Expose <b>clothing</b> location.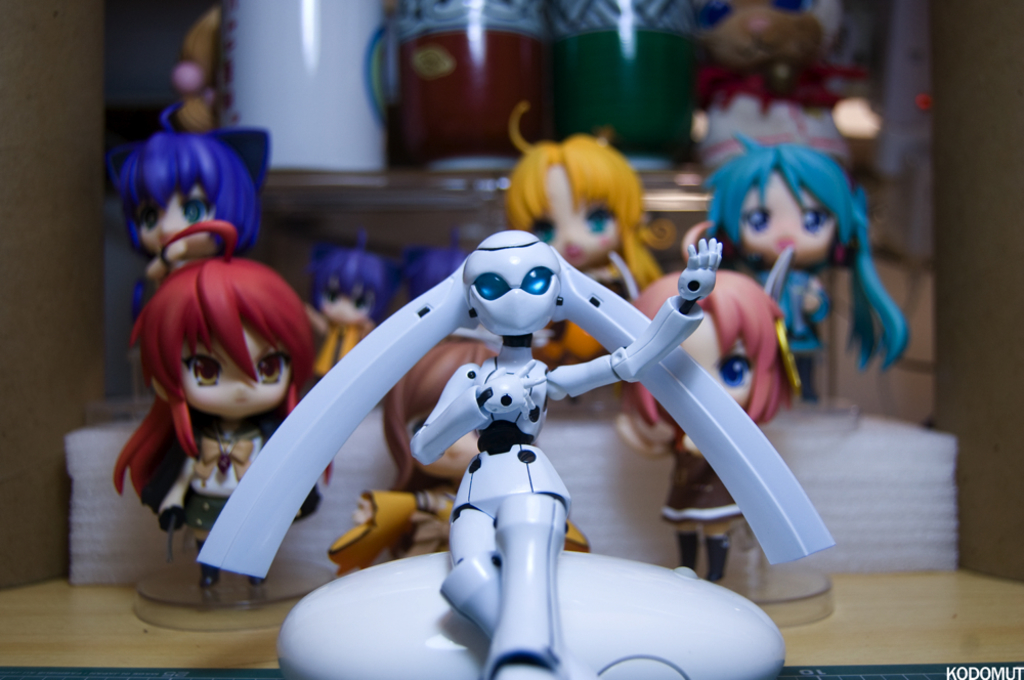
Exposed at (750, 260, 816, 360).
